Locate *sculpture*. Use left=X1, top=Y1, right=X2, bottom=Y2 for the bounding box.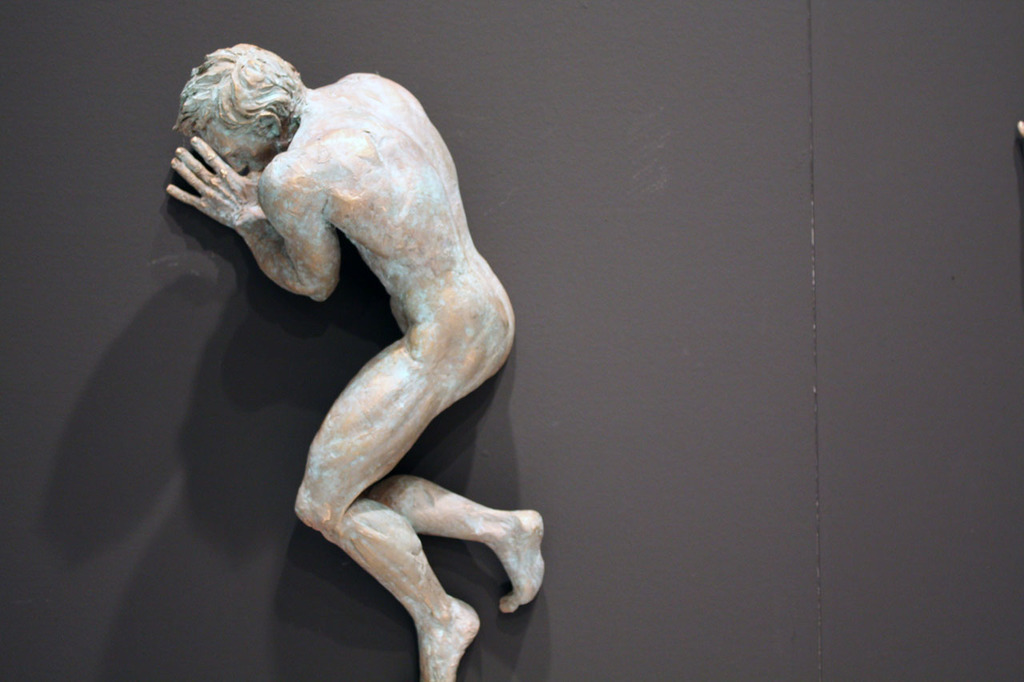
left=148, top=36, right=587, bottom=681.
